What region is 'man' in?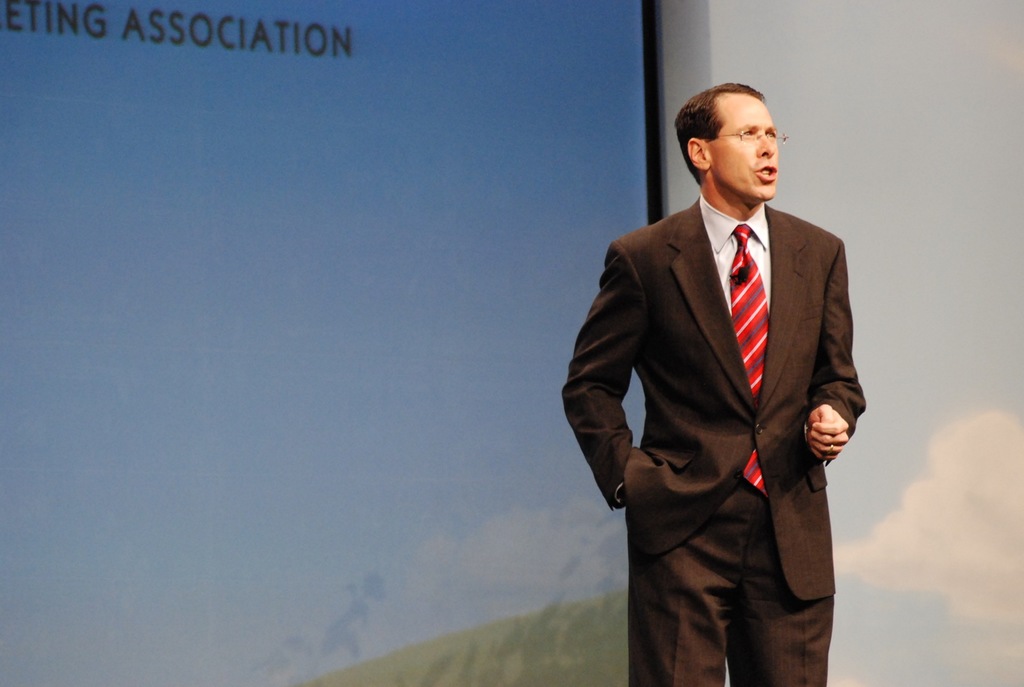
<region>561, 84, 866, 686</region>.
